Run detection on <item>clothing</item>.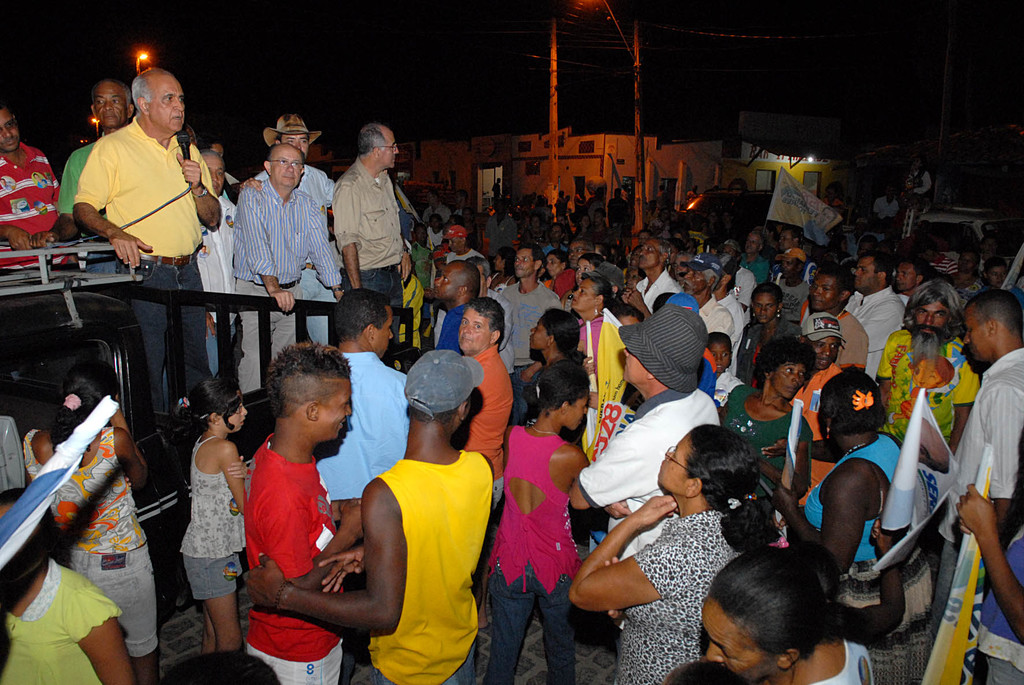
Result: [248, 166, 337, 348].
